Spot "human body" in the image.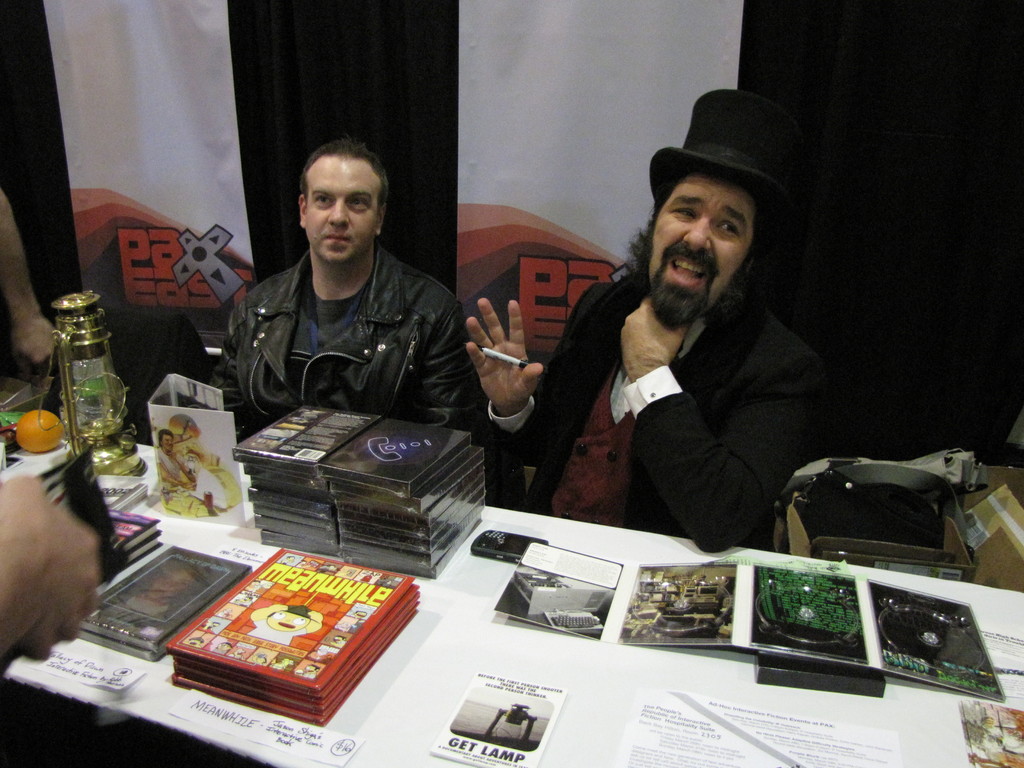
"human body" found at box=[518, 152, 824, 577].
